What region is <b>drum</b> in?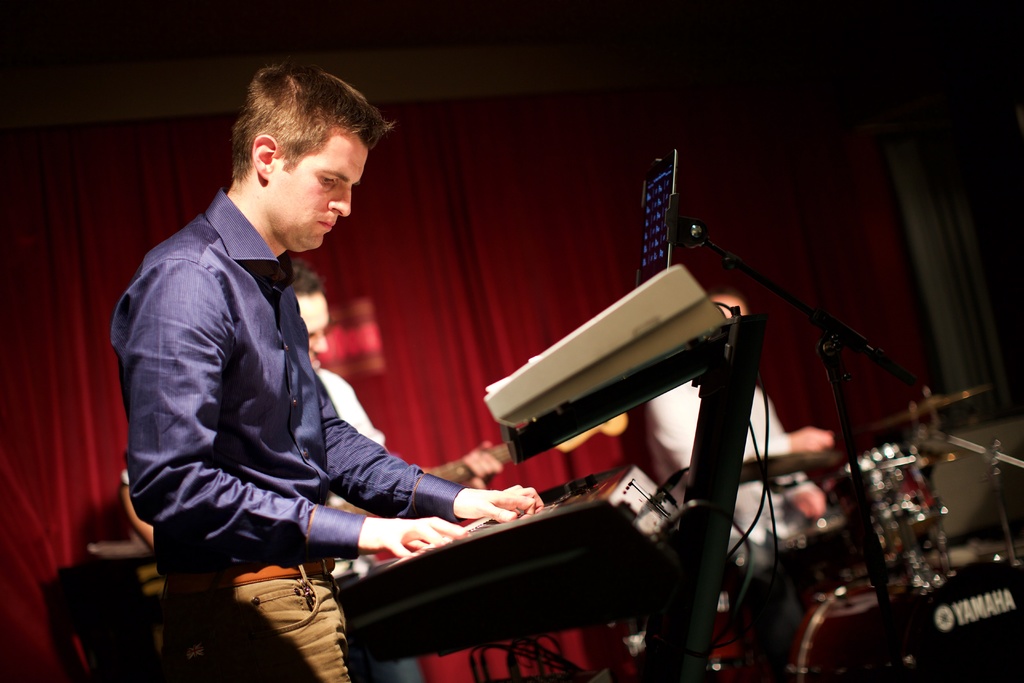
crop(785, 556, 1023, 682).
